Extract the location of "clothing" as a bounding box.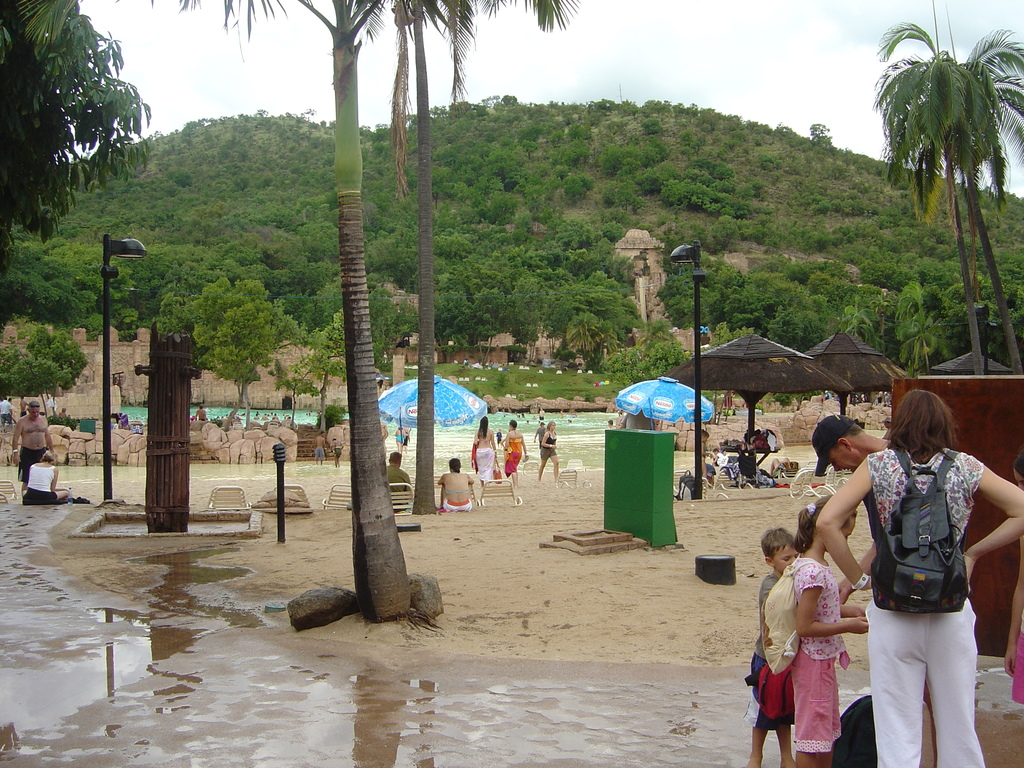
Rect(744, 570, 794, 734).
